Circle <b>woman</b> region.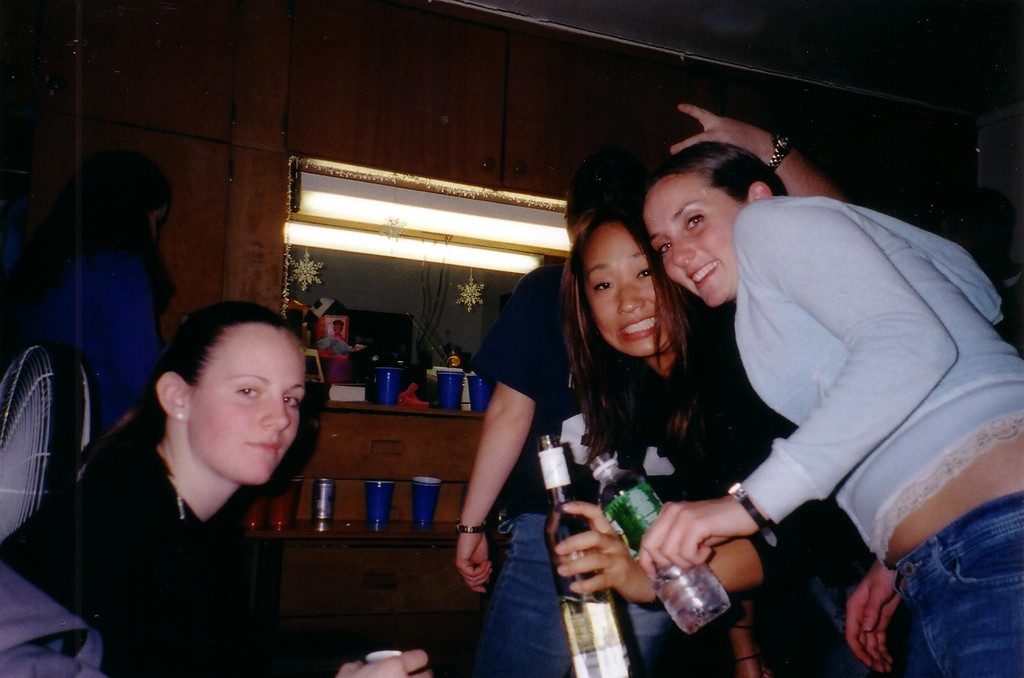
Region: crop(0, 154, 172, 425).
